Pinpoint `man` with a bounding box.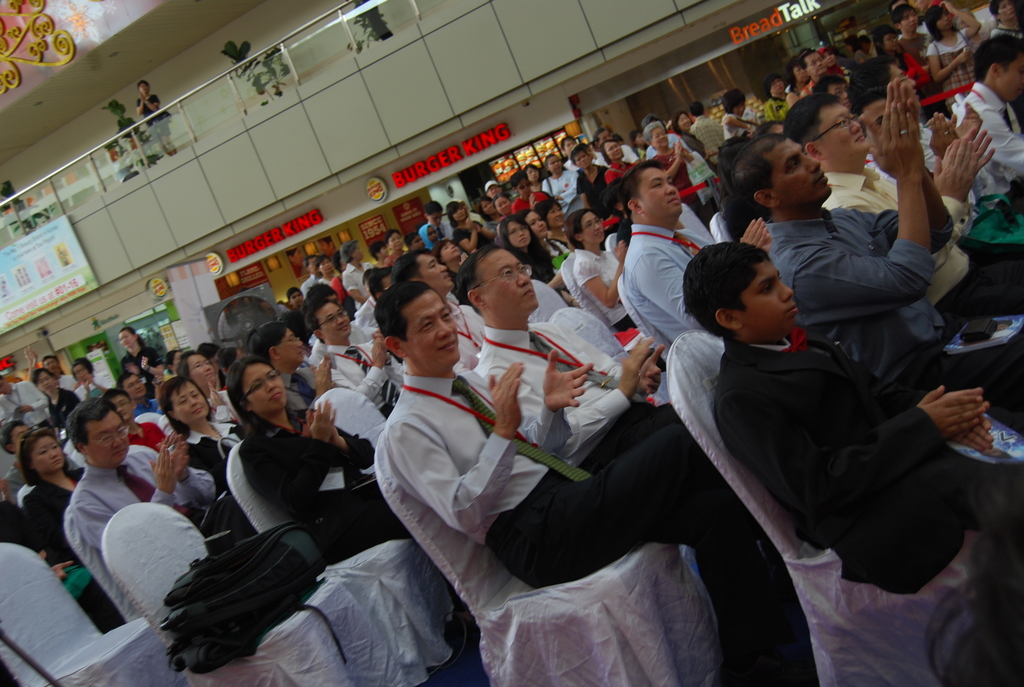
box(362, 274, 375, 322).
